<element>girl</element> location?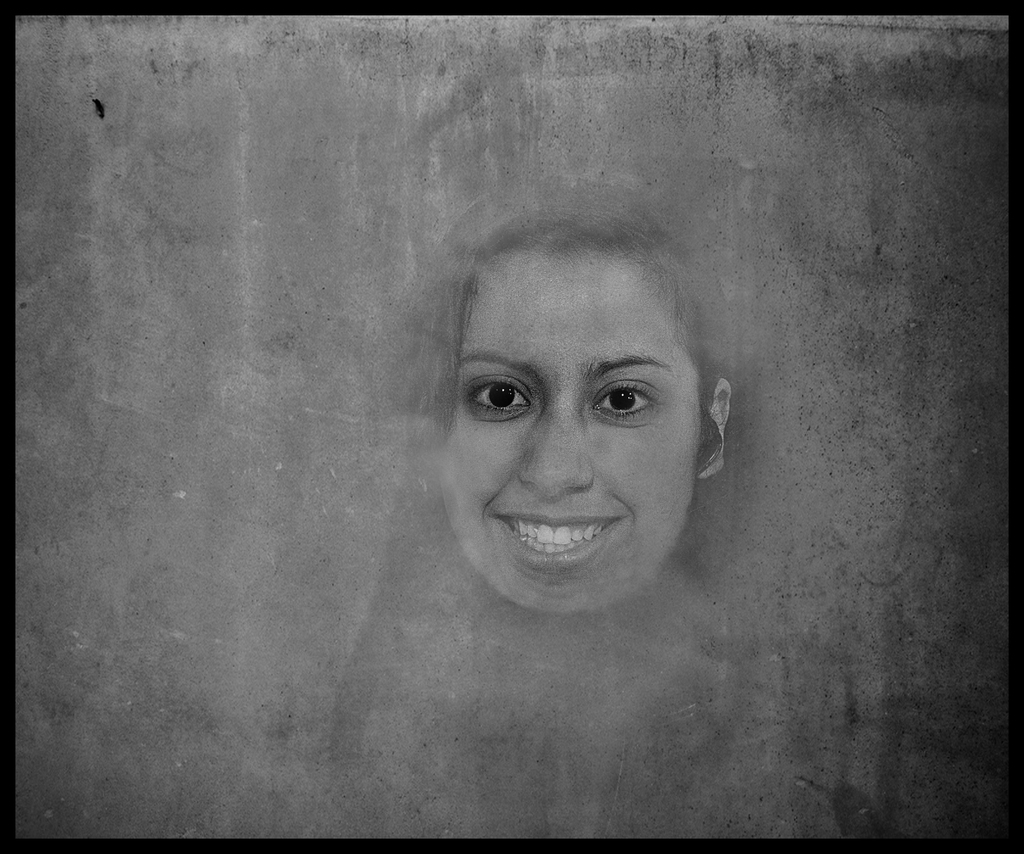
BBox(324, 176, 746, 842)
